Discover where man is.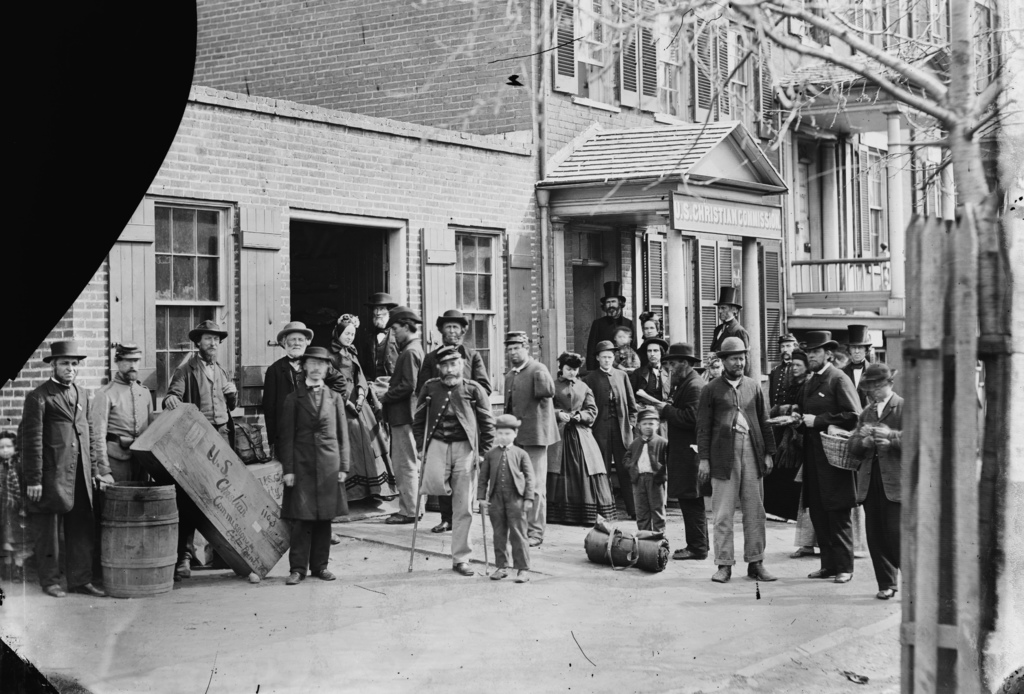
Discovered at box(421, 312, 493, 402).
